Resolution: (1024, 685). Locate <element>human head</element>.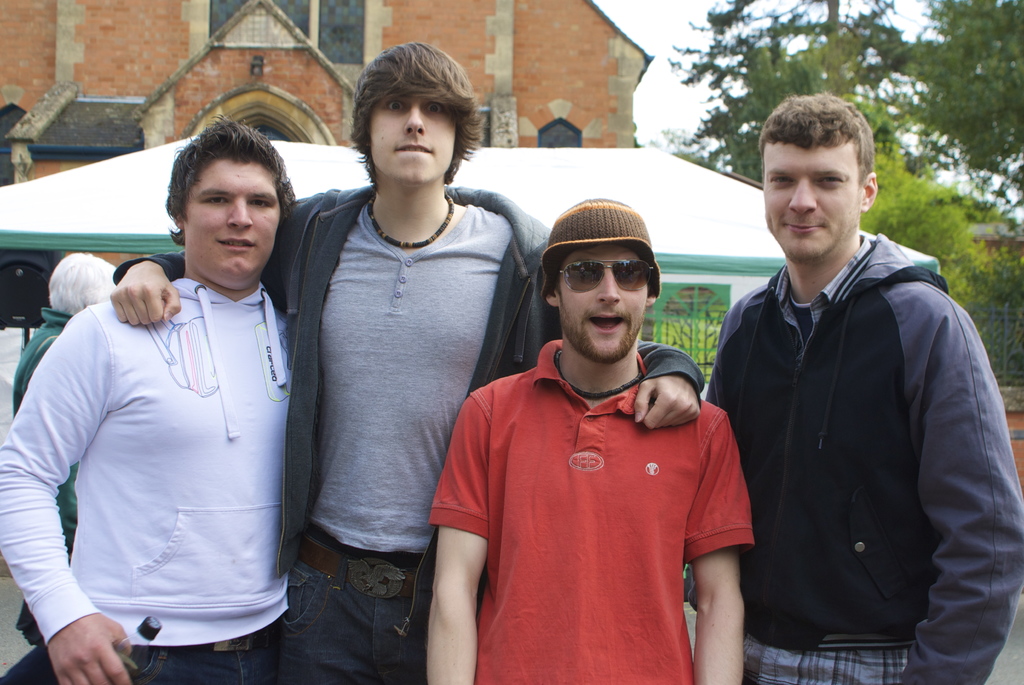
bbox(337, 38, 478, 193).
